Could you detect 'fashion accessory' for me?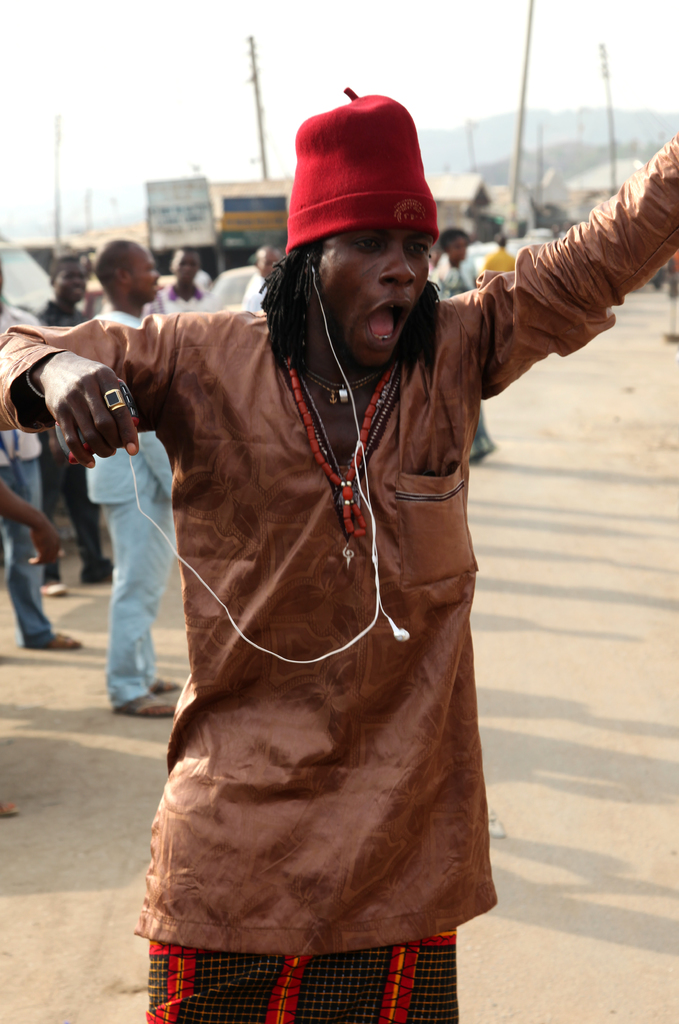
Detection result: crop(306, 364, 375, 402).
